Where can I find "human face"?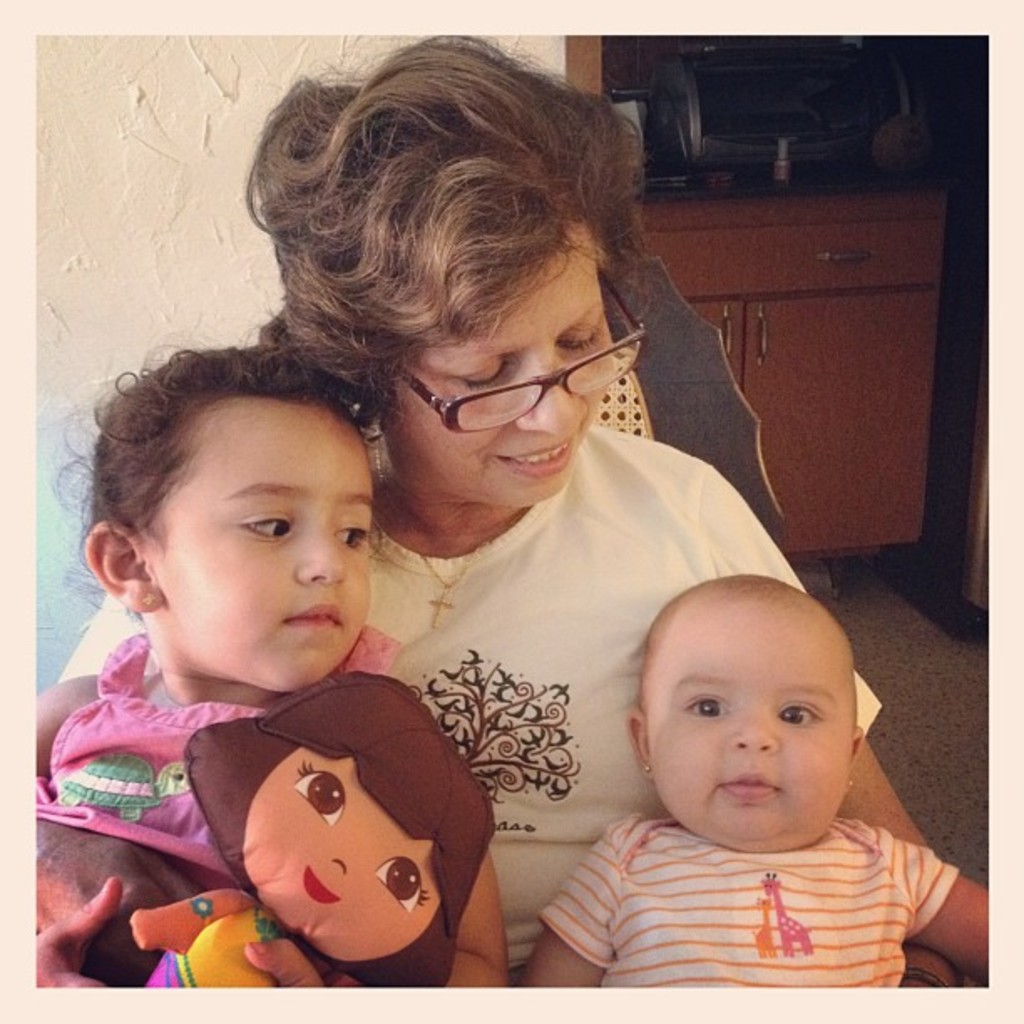
You can find it at [654,609,855,853].
